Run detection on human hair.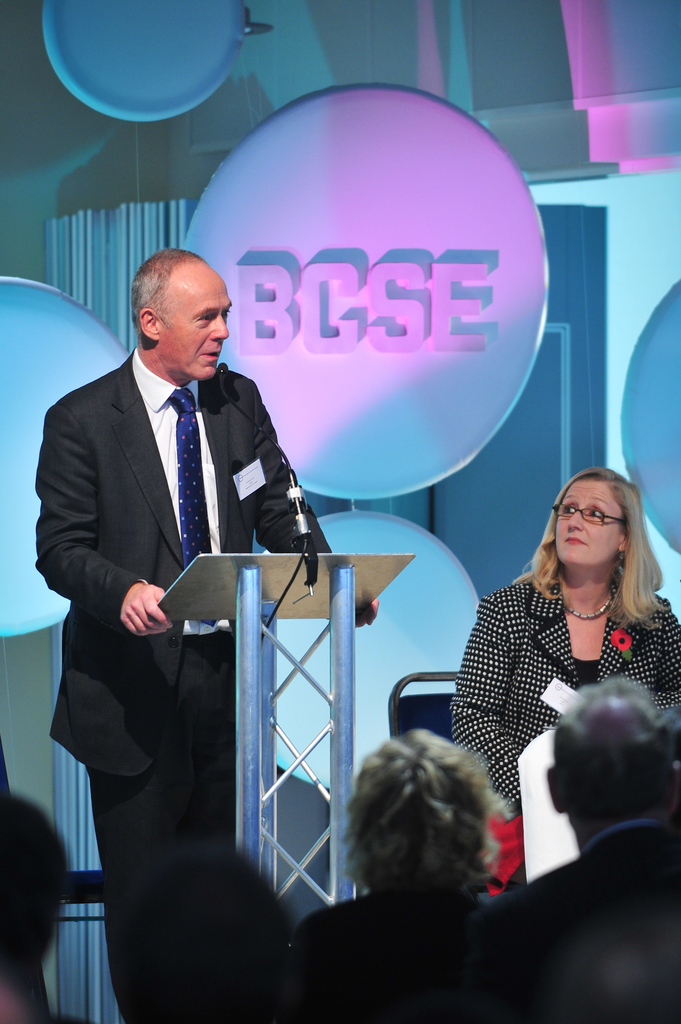
Result: [510, 468, 673, 627].
